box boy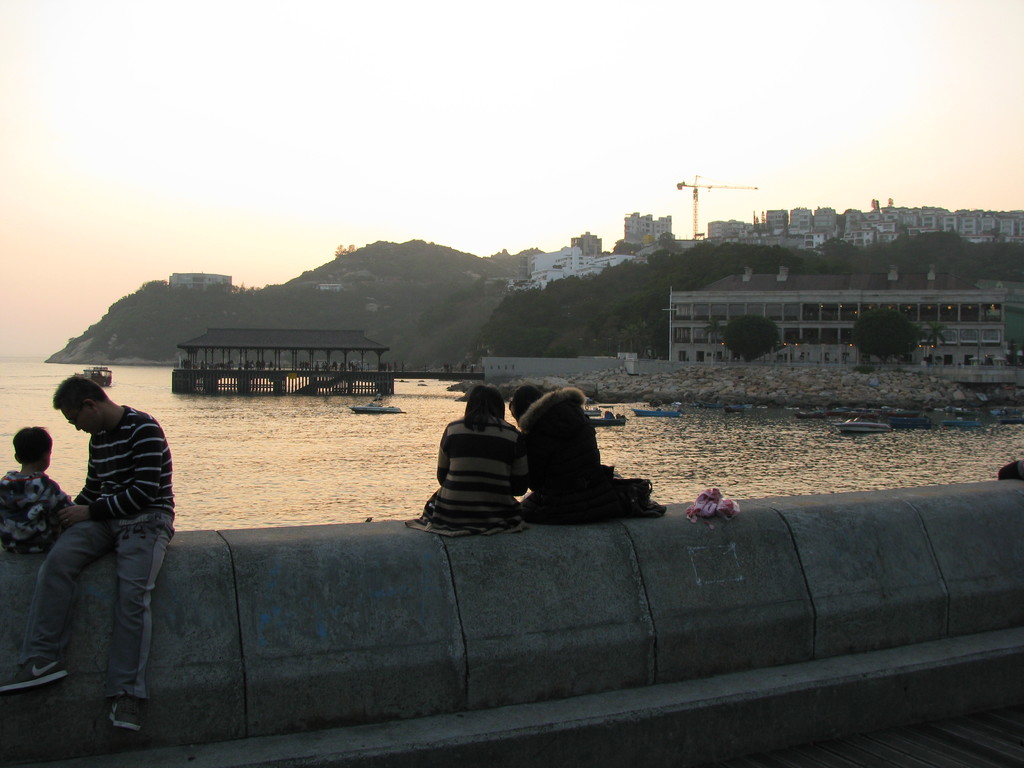
0/428/66/568
